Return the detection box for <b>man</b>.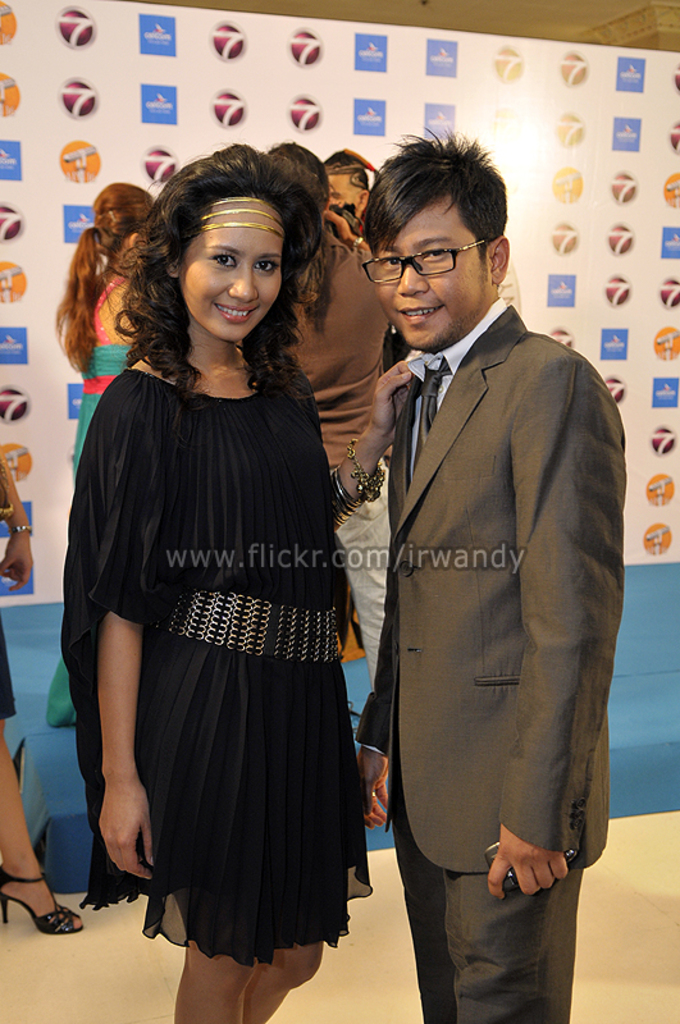
select_region(328, 128, 624, 1023).
